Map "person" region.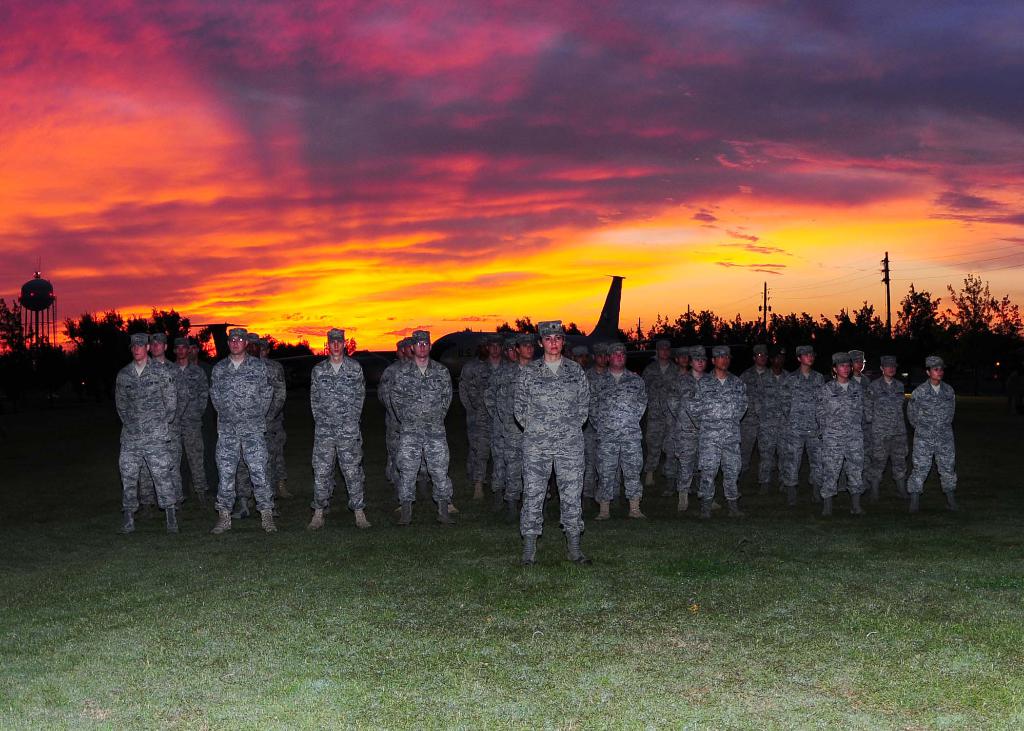
Mapped to crop(701, 348, 764, 522).
